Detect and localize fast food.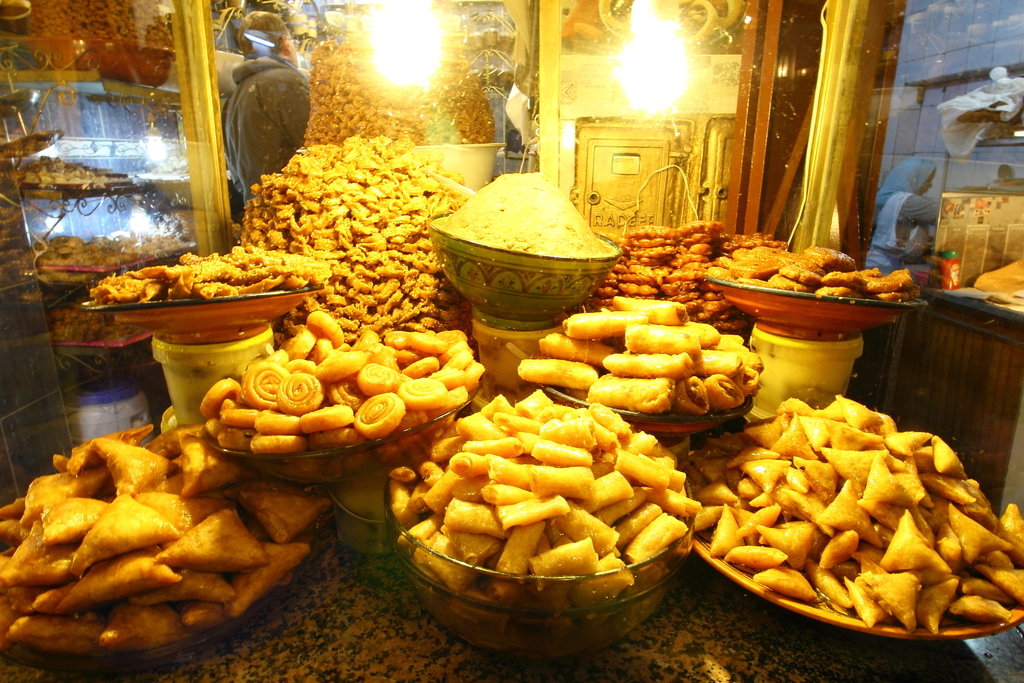
Localized at pyautogui.locateOnScreen(615, 507, 669, 548).
